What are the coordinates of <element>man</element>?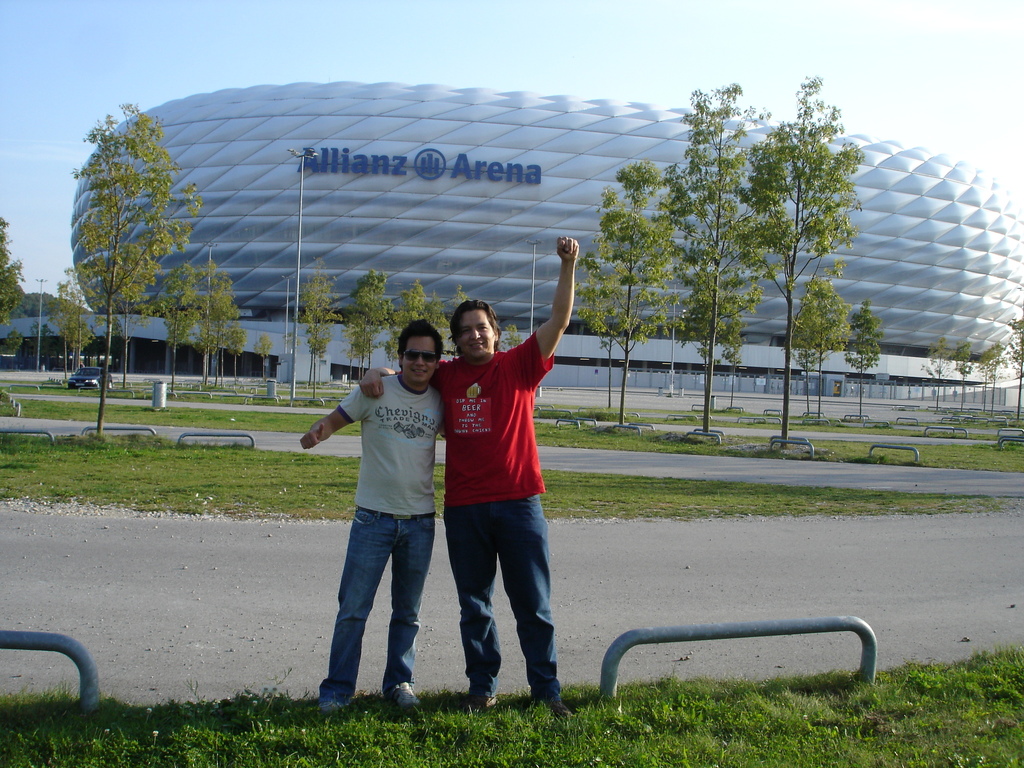
353 238 580 712.
